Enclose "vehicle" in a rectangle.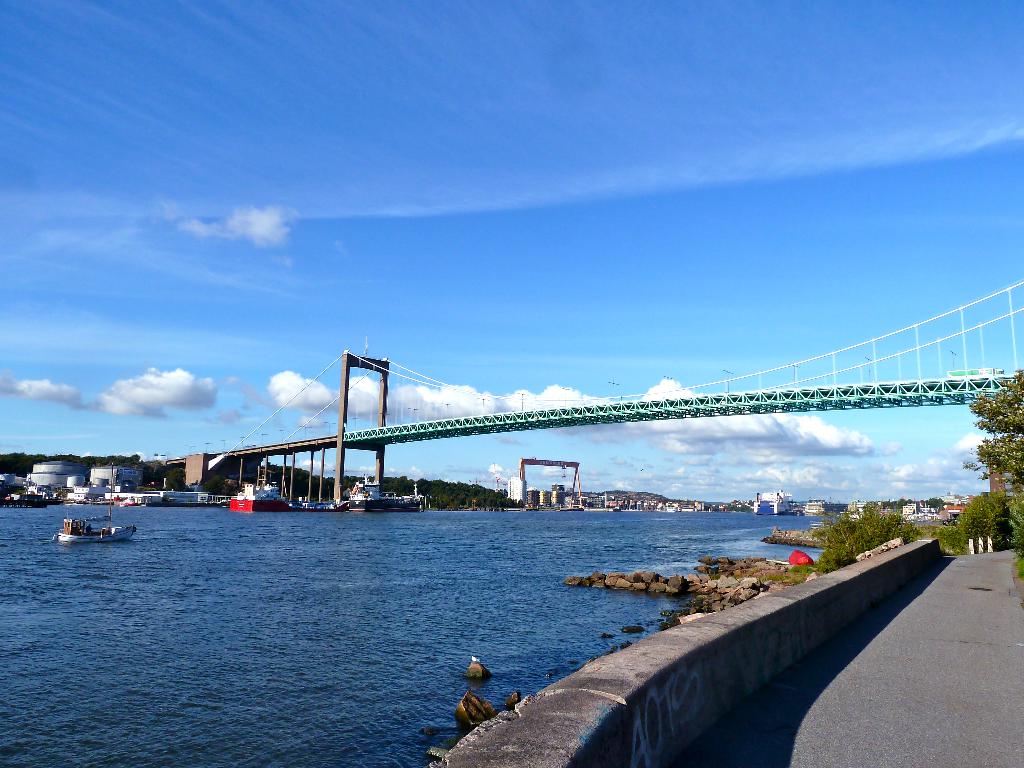
<region>337, 471, 430, 509</region>.
